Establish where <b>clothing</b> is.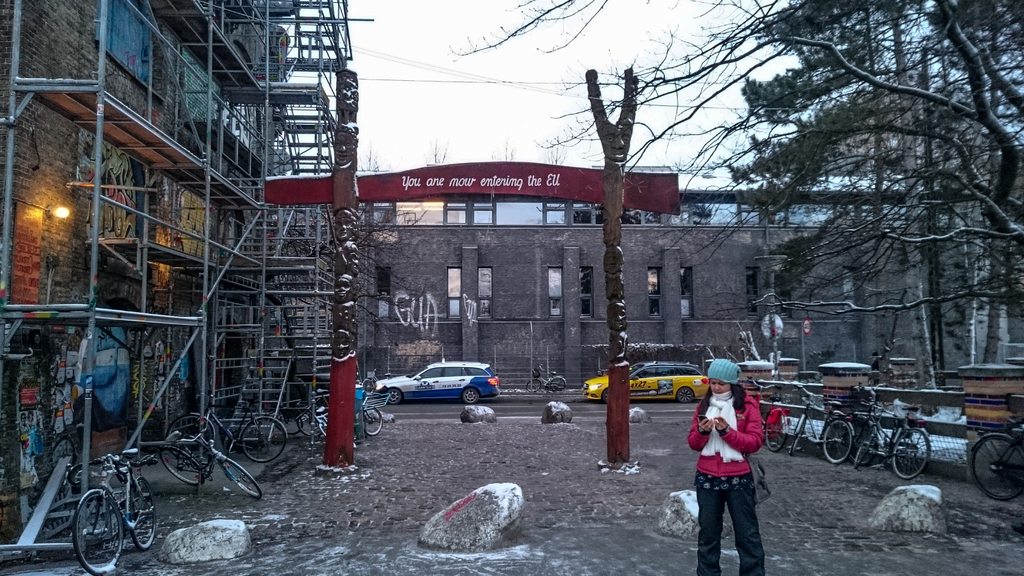
Established at [687, 388, 767, 575].
